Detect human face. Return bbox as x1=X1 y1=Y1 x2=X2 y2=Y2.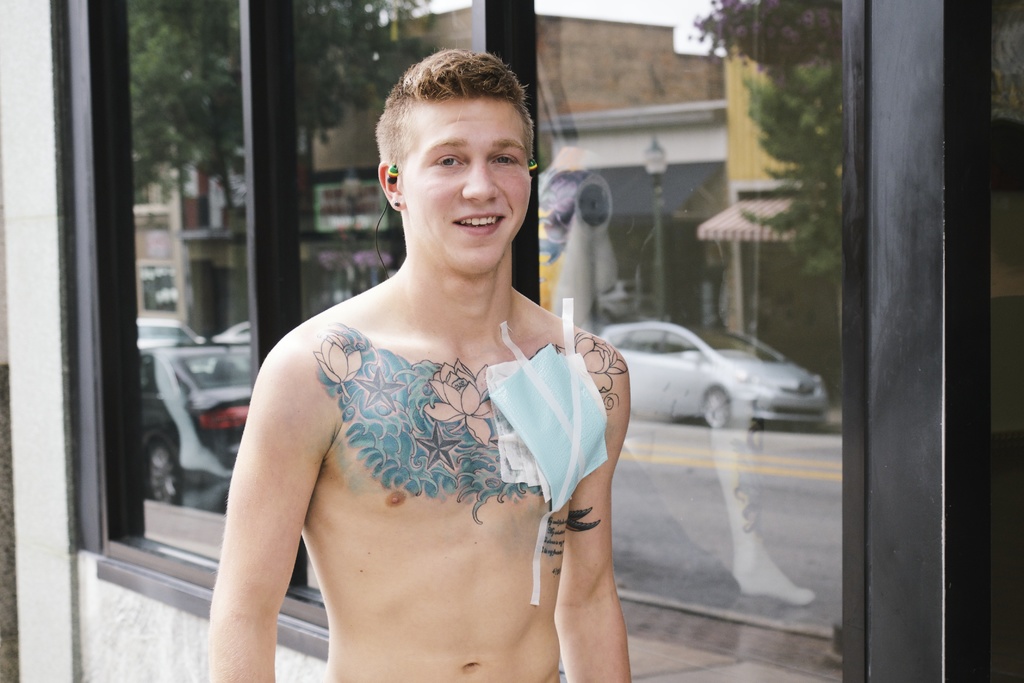
x1=404 y1=88 x2=532 y2=266.
